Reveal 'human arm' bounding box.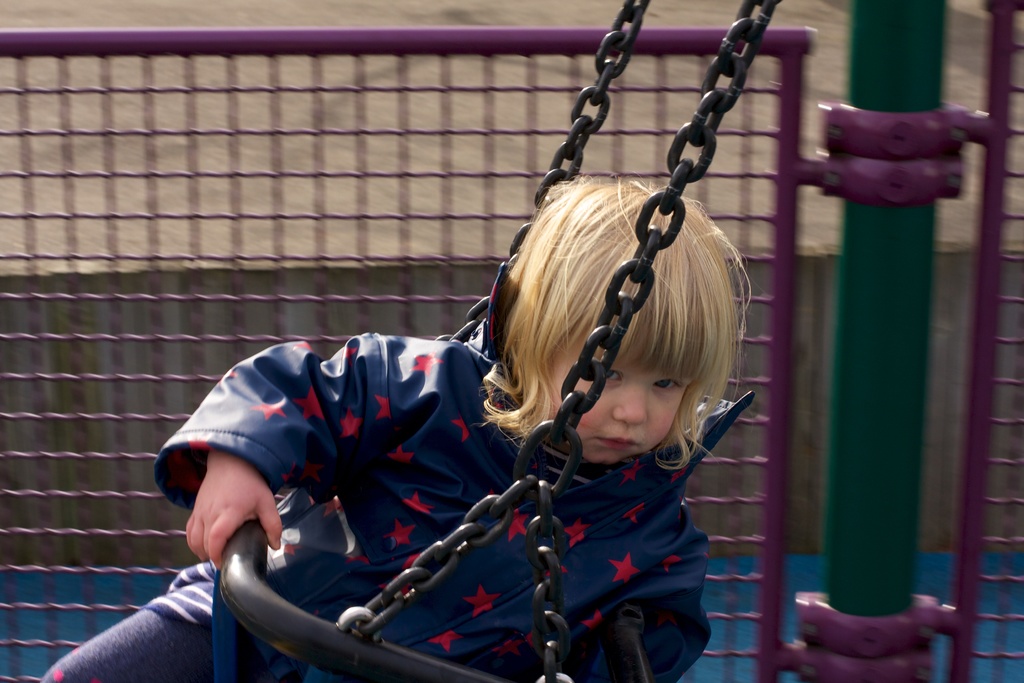
Revealed: [146,338,457,564].
